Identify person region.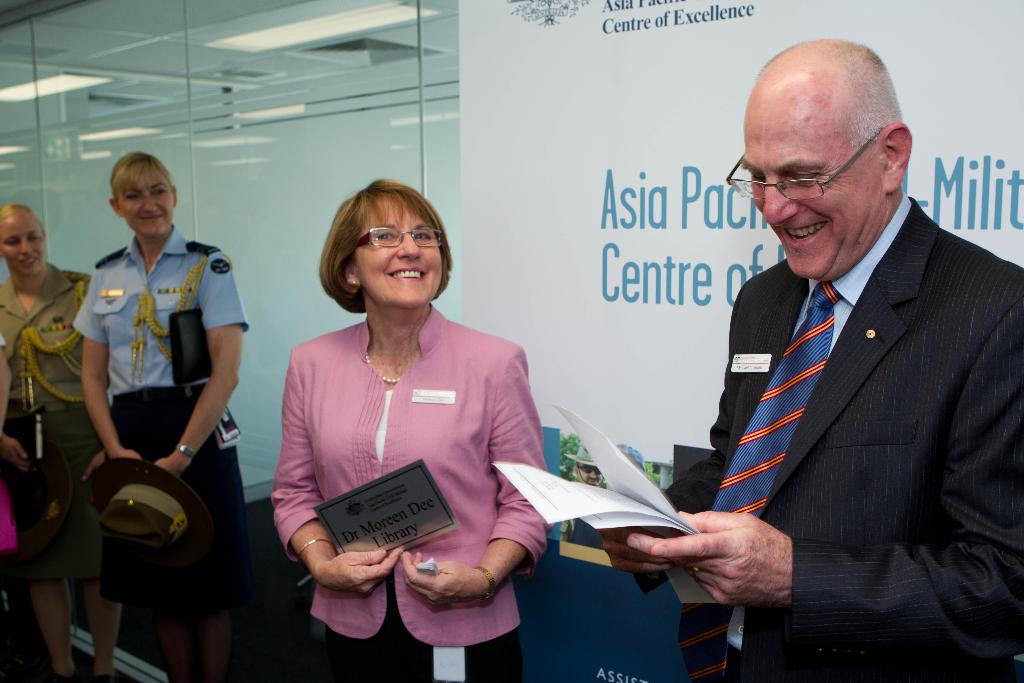
Region: 0, 208, 118, 682.
